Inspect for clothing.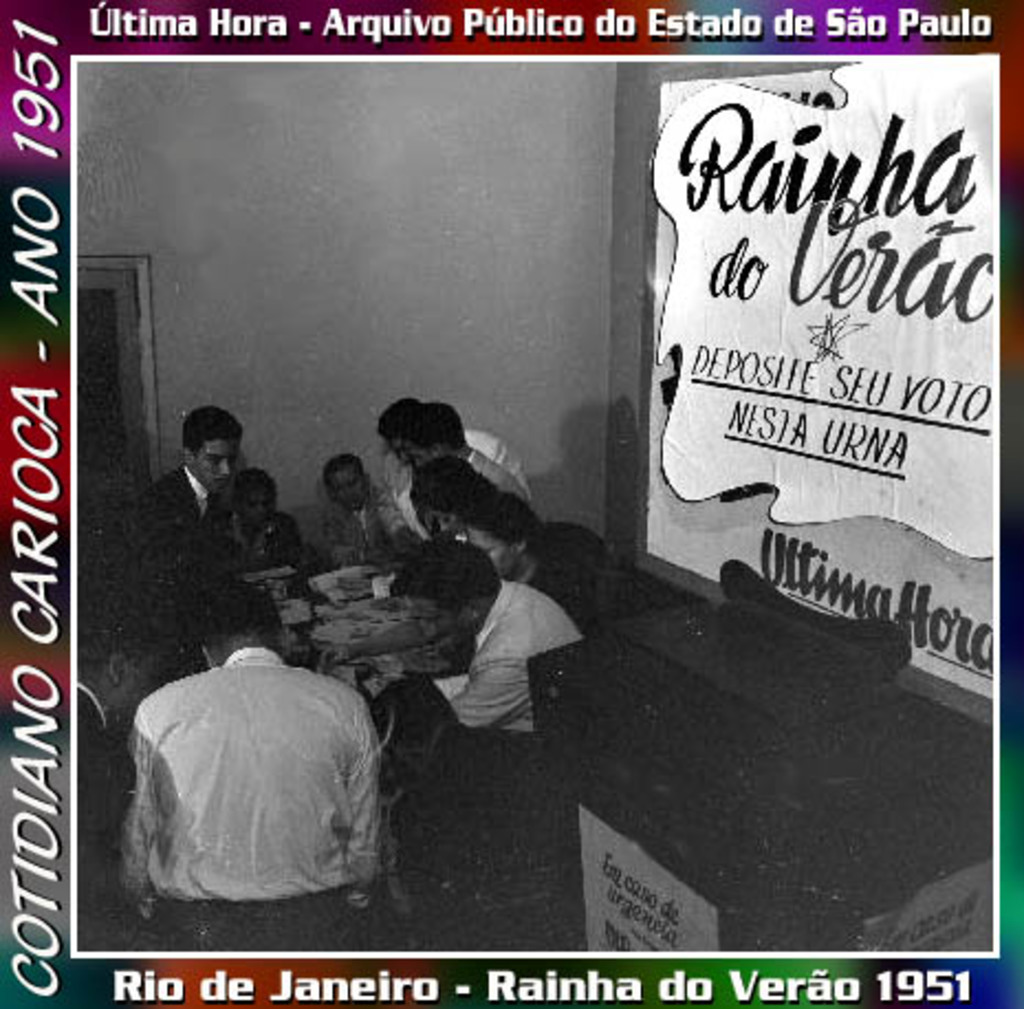
Inspection: pyautogui.locateOnScreen(101, 630, 399, 921).
